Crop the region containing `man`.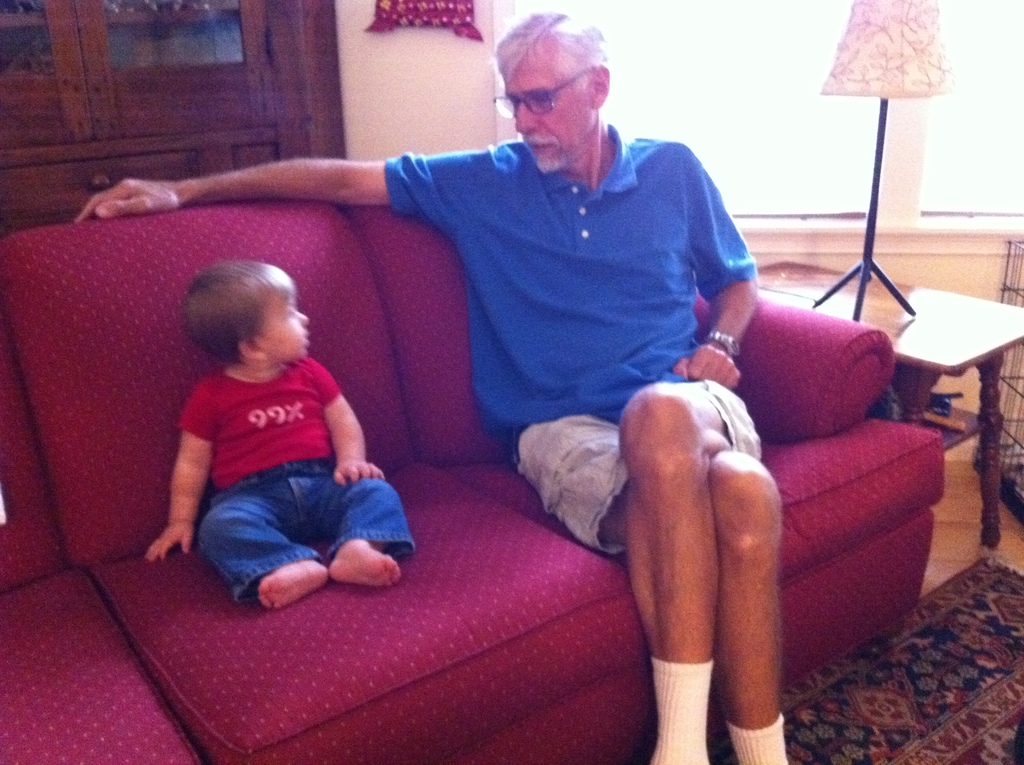
Crop region: {"x1": 78, "y1": 8, "x2": 790, "y2": 764}.
